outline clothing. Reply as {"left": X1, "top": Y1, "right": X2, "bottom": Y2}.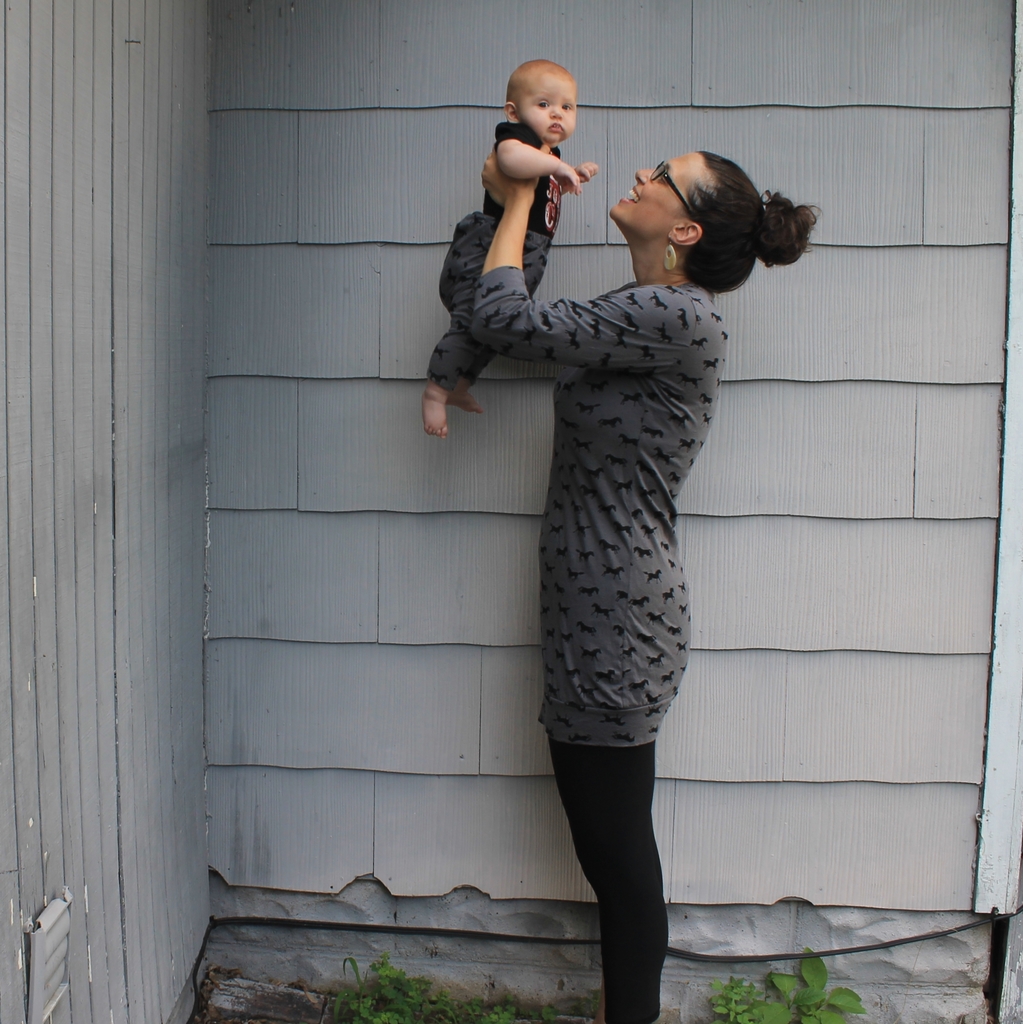
{"left": 469, "top": 248, "right": 727, "bottom": 1023}.
